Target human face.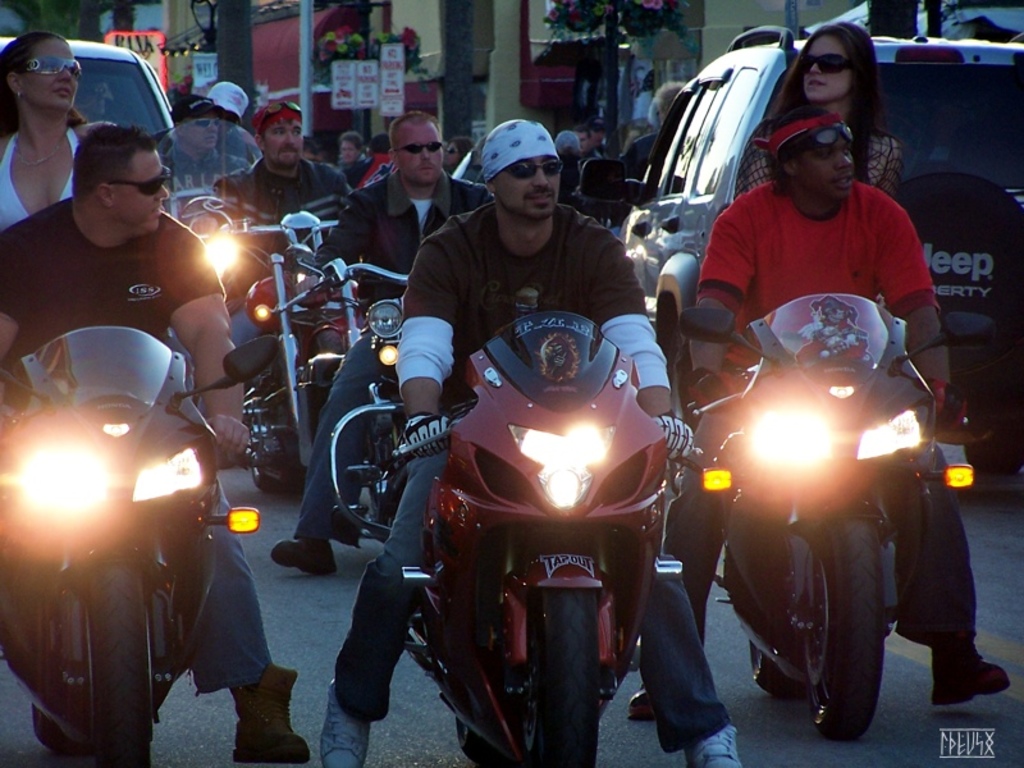
Target region: BBox(442, 142, 460, 166).
